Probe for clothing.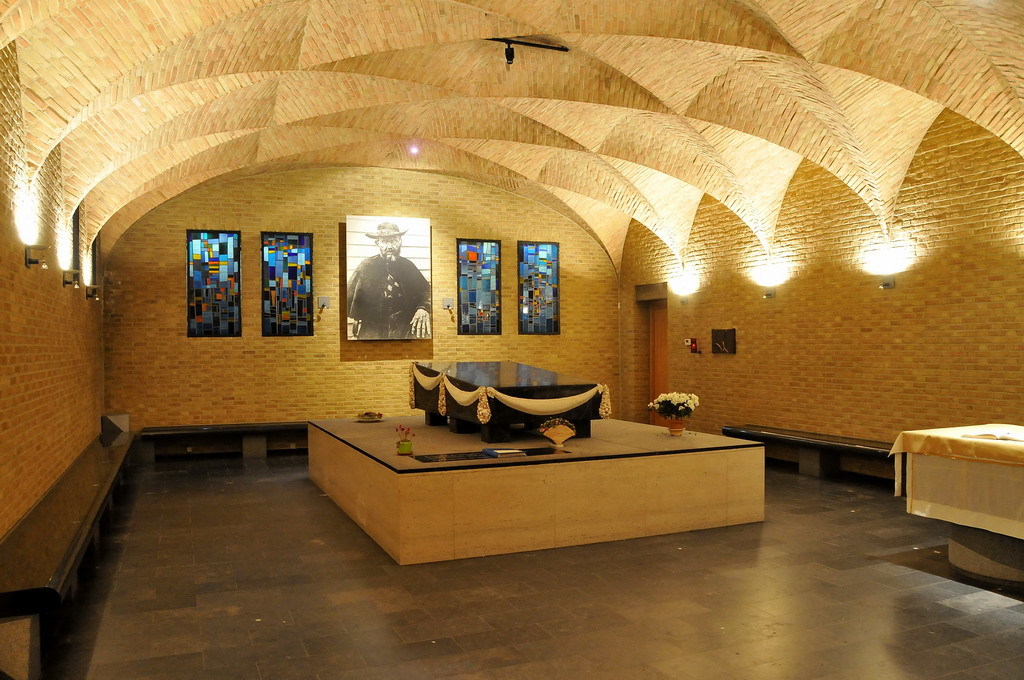
Probe result: box=[344, 249, 430, 349].
